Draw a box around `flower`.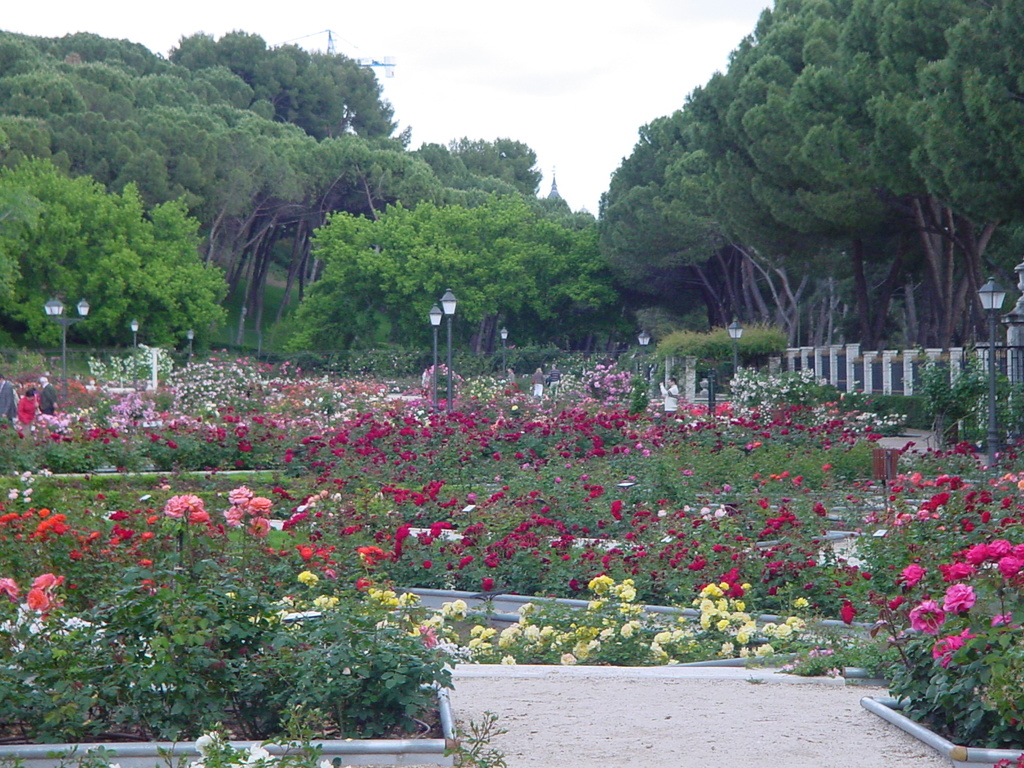
358:542:386:563.
